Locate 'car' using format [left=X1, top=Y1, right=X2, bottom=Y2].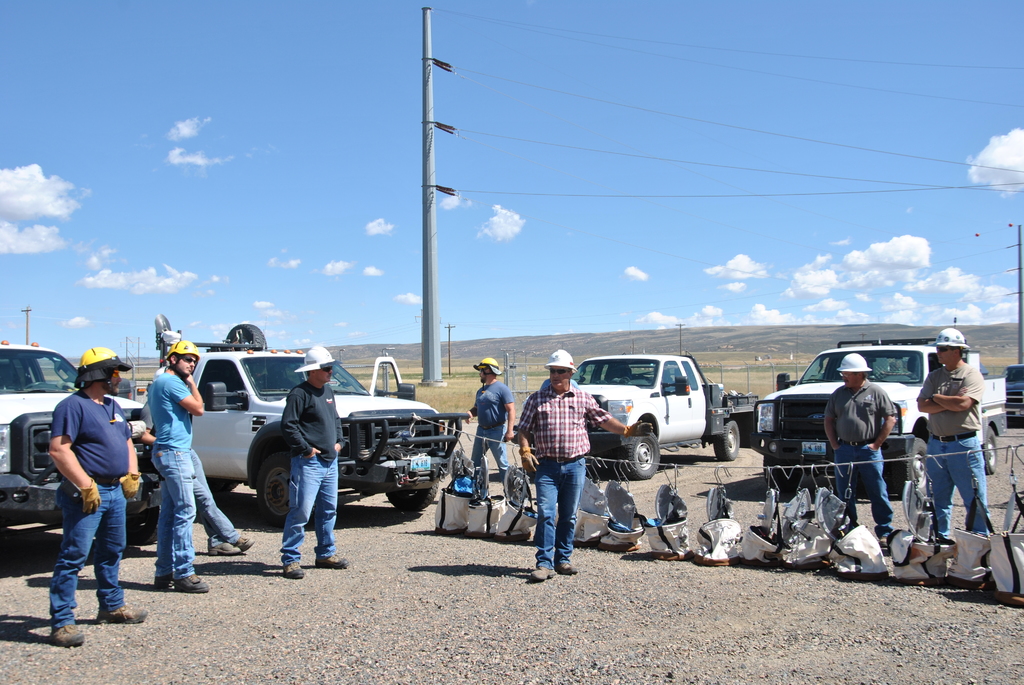
[left=1000, top=363, right=1023, bottom=417].
